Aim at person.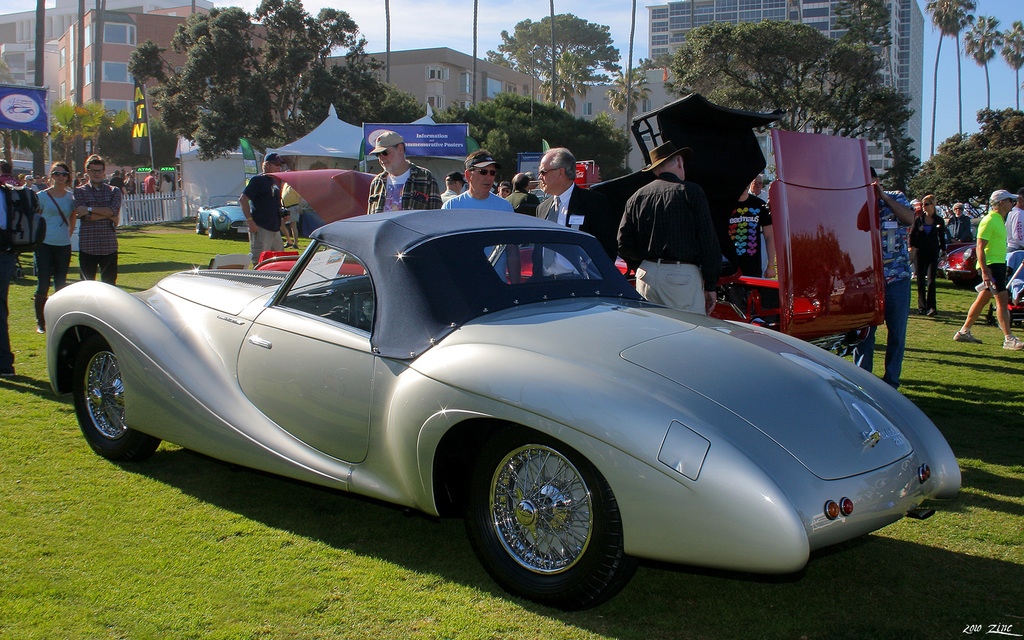
Aimed at 282/166/300/246.
